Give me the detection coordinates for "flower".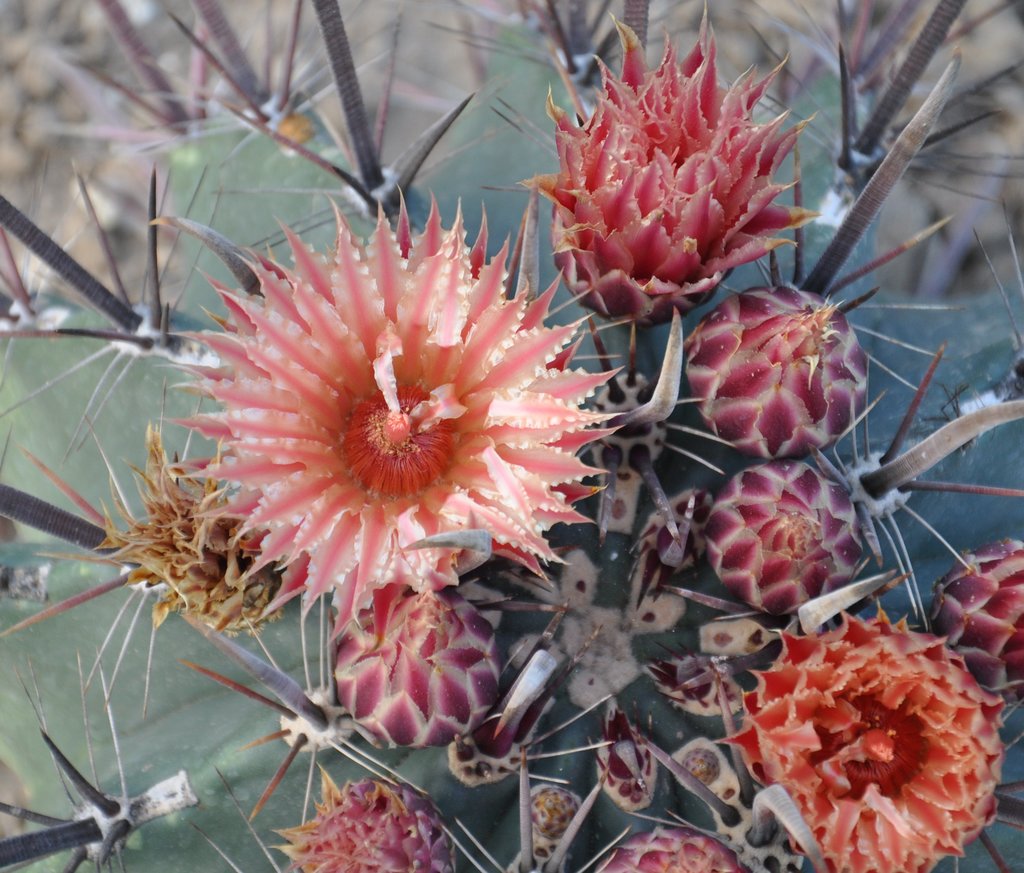
x1=276 y1=760 x2=448 y2=870.
